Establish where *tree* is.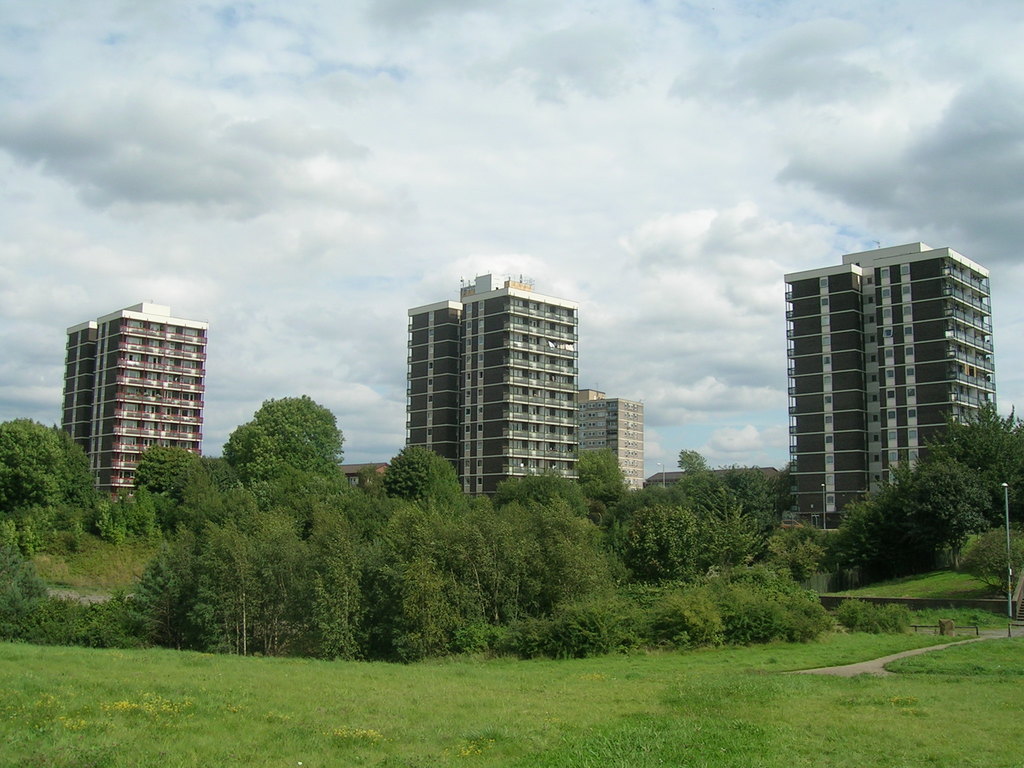
Established at x1=838, y1=448, x2=993, y2=575.
